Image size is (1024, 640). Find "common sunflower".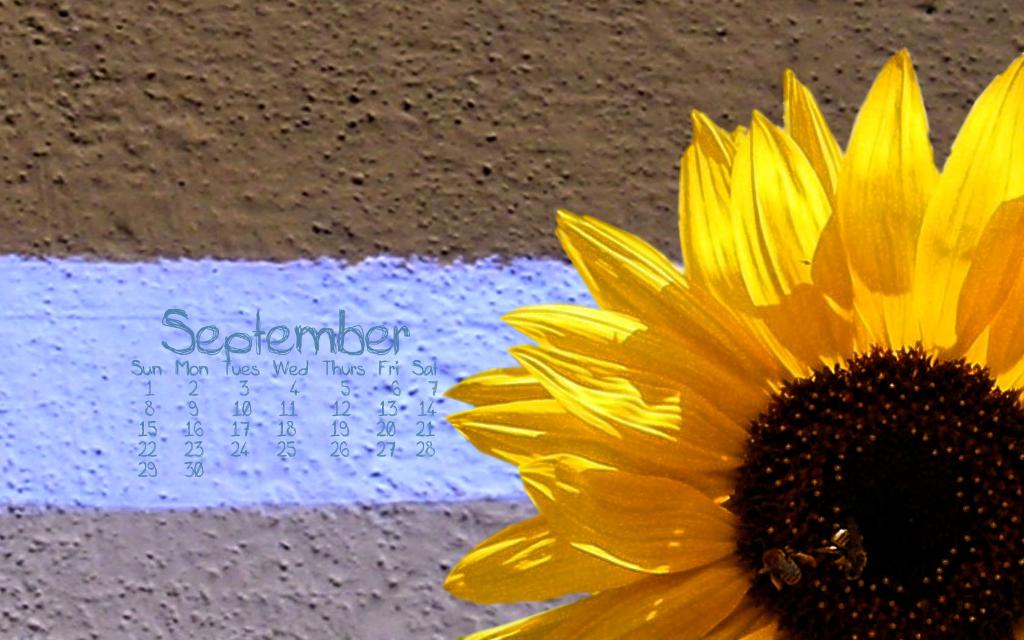
x1=441, y1=45, x2=1023, y2=639.
